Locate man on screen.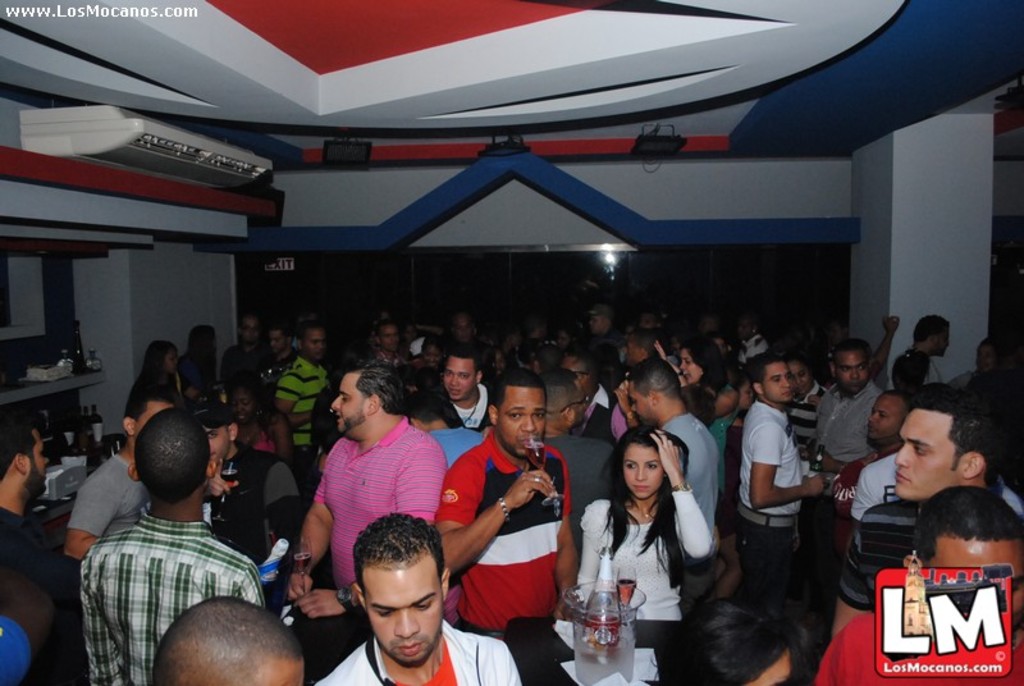
On screen at {"left": 65, "top": 393, "right": 177, "bottom": 566}.
